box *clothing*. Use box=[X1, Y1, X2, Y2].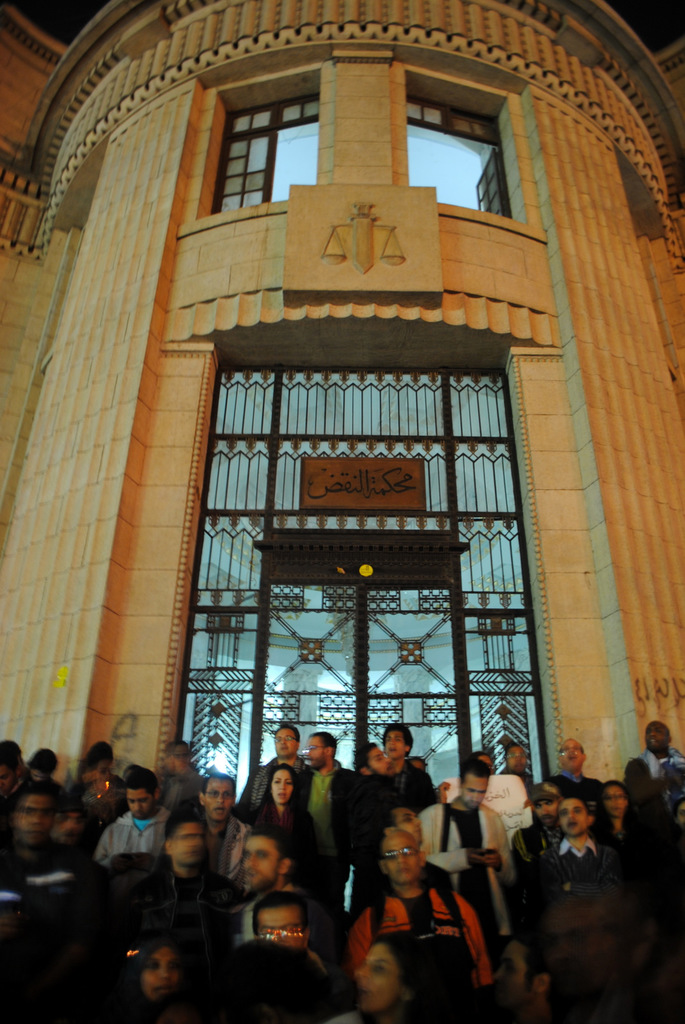
box=[628, 753, 684, 839].
